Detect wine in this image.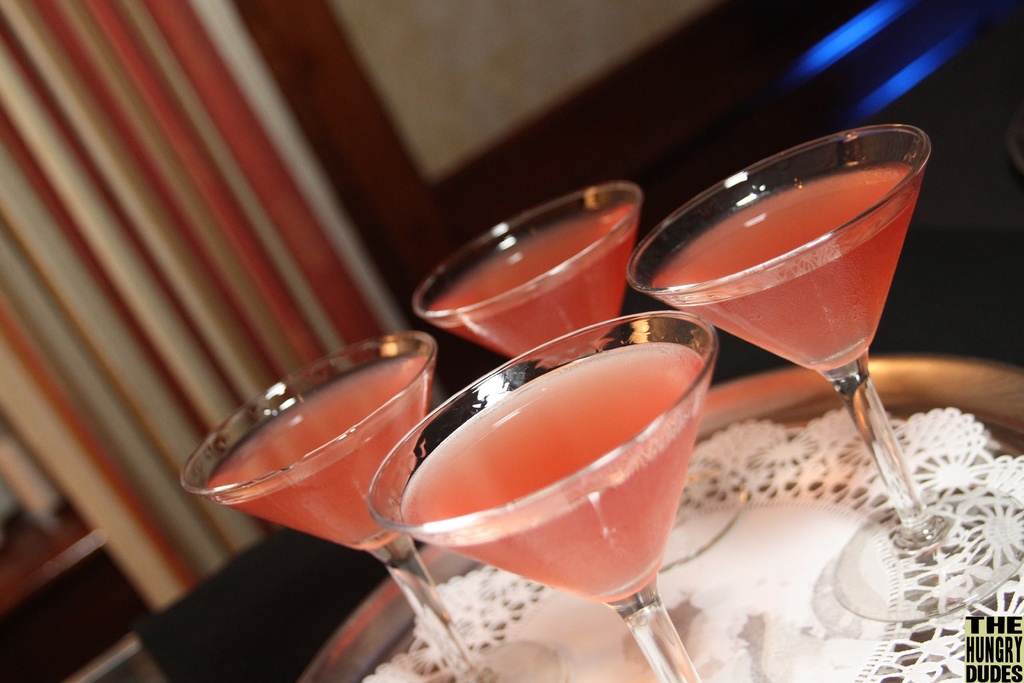
Detection: (x1=423, y1=202, x2=642, y2=365).
